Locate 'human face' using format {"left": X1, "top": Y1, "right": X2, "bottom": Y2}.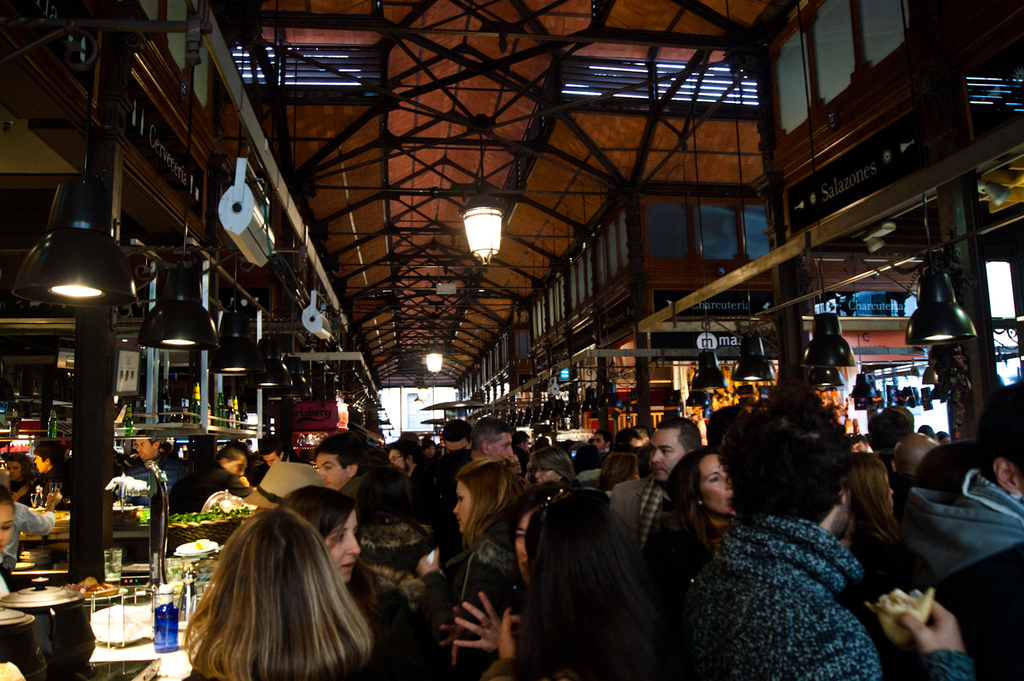
{"left": 646, "top": 427, "right": 690, "bottom": 483}.
